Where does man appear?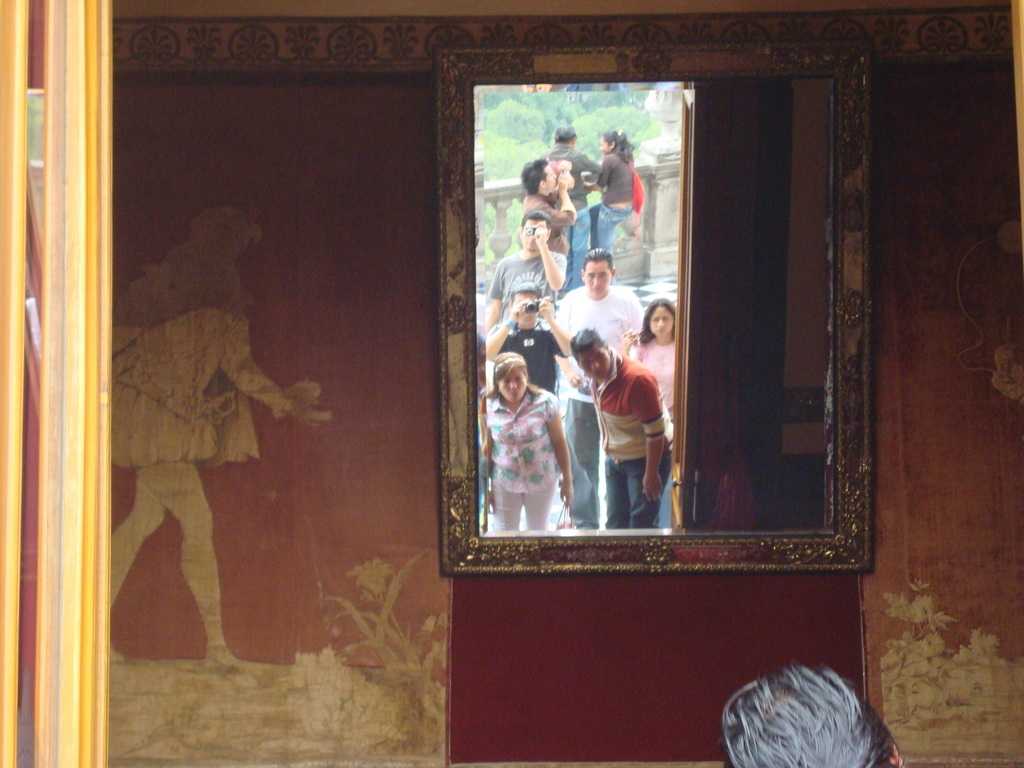
Appears at [x1=572, y1=325, x2=679, y2=529].
